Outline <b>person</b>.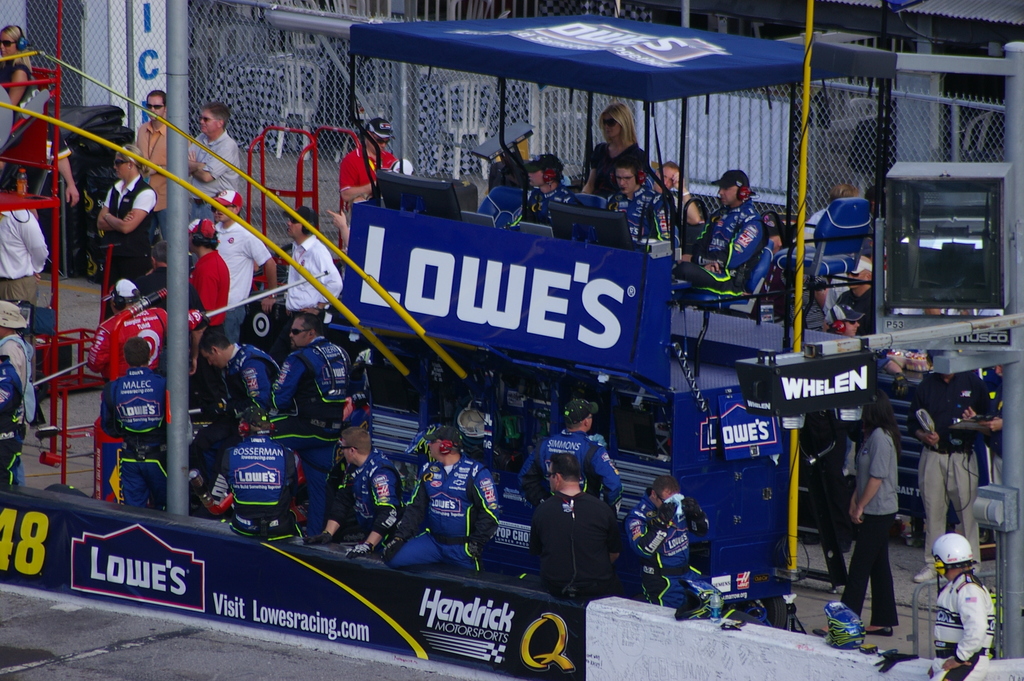
Outline: Rect(393, 439, 504, 573).
